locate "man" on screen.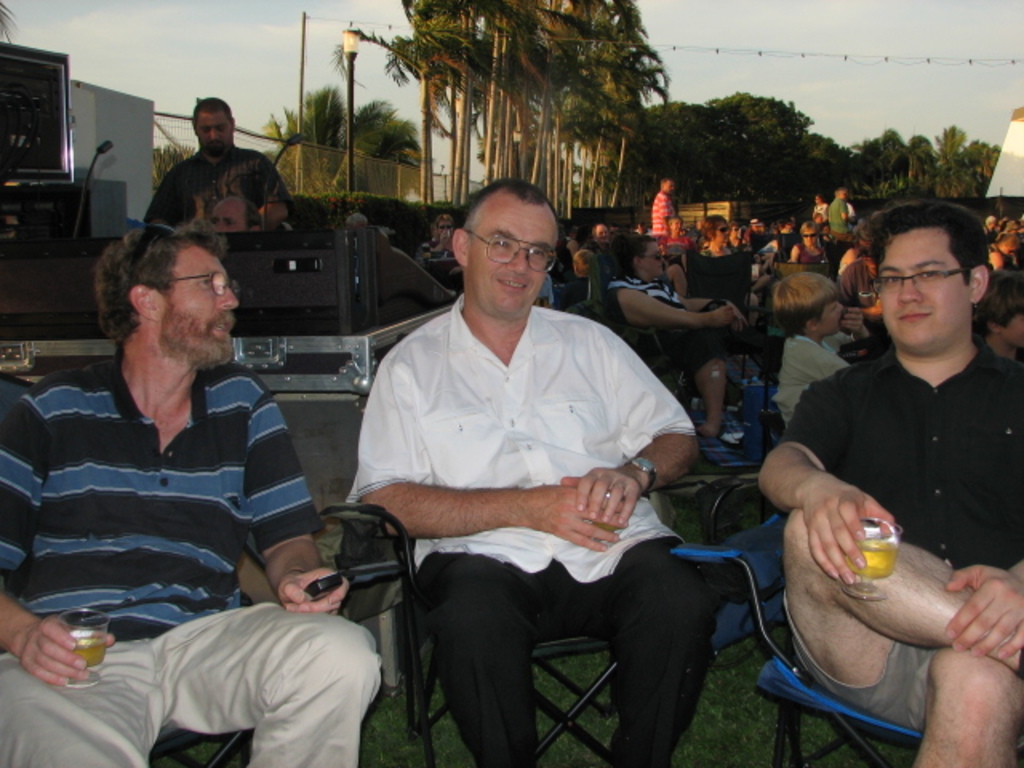
On screen at (x1=613, y1=237, x2=744, y2=442).
